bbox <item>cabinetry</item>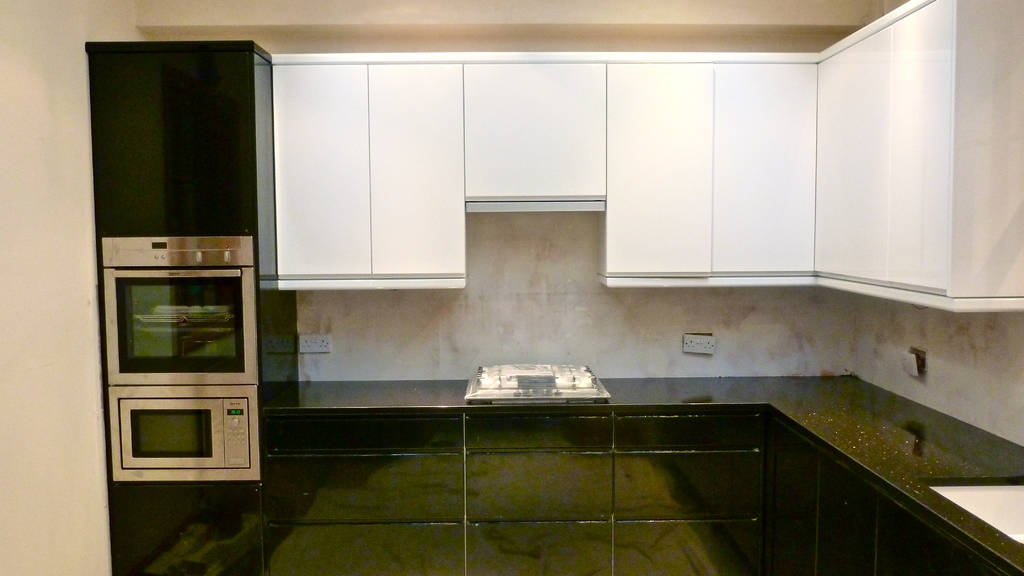
<region>268, 51, 470, 282</region>
